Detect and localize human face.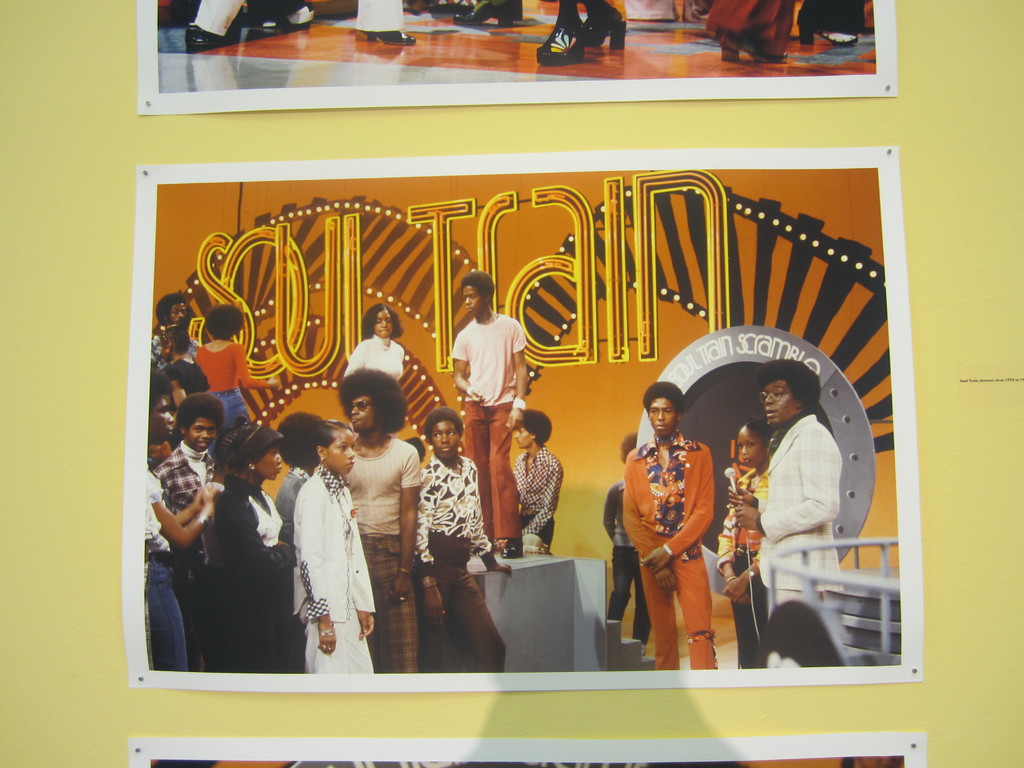
Localized at x1=764 y1=381 x2=795 y2=423.
